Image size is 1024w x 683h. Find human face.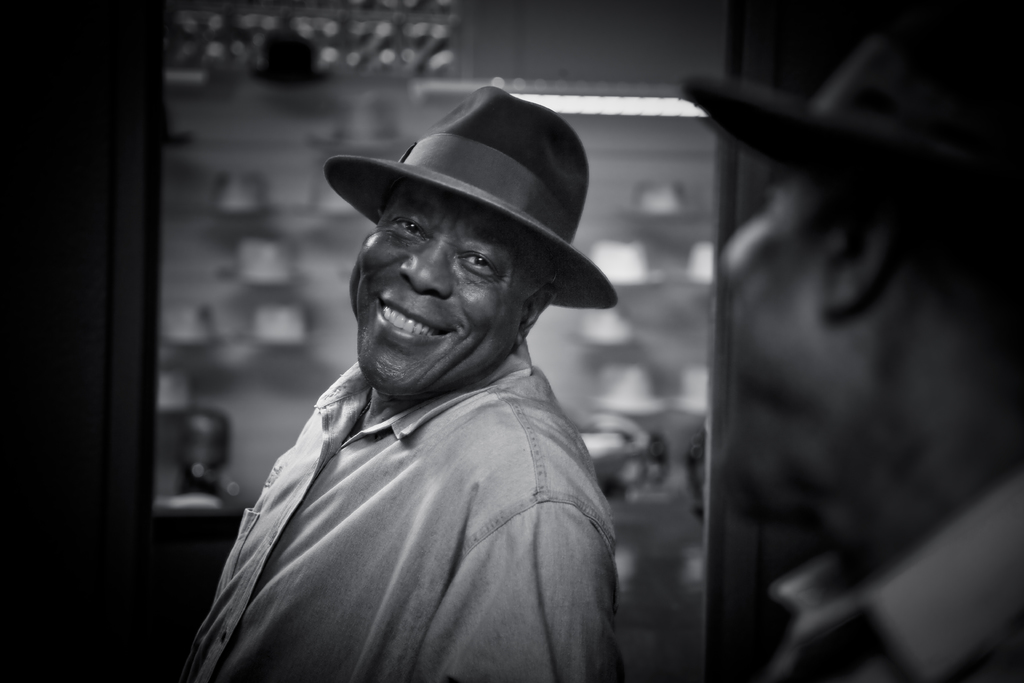
select_region(716, 158, 834, 510).
